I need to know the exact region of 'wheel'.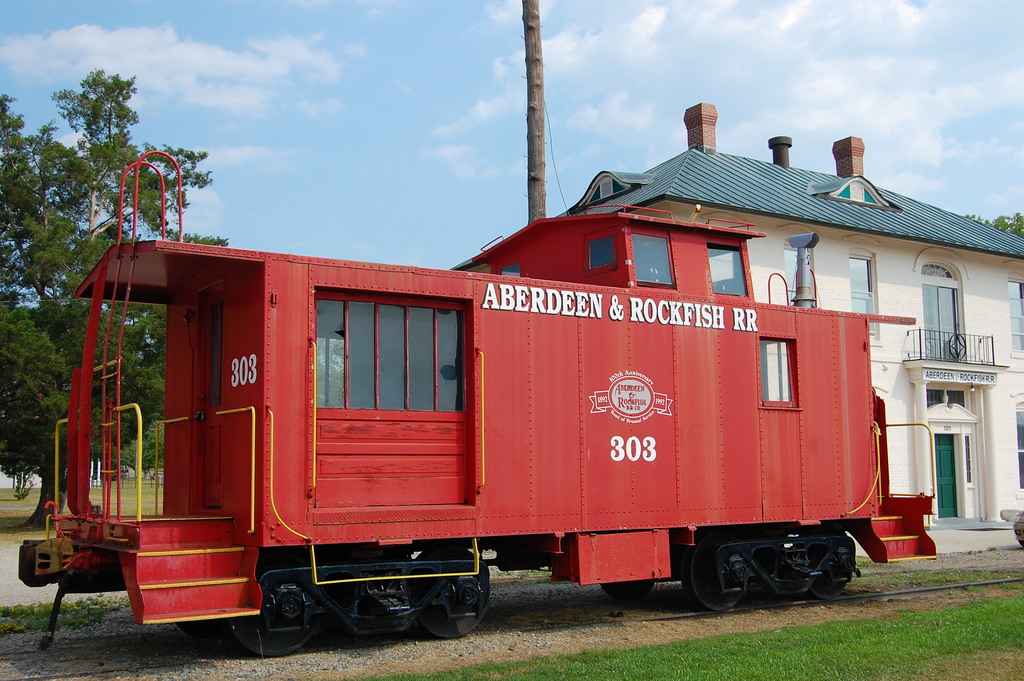
Region: {"left": 181, "top": 614, "right": 237, "bottom": 641}.
